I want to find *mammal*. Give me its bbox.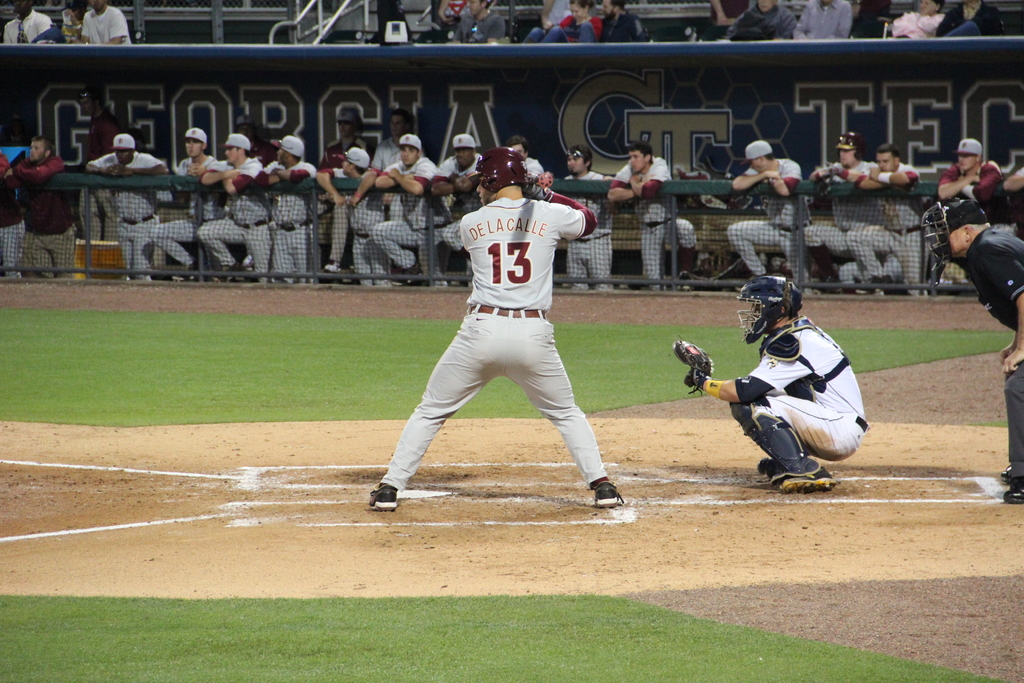
box=[433, 0, 463, 23].
